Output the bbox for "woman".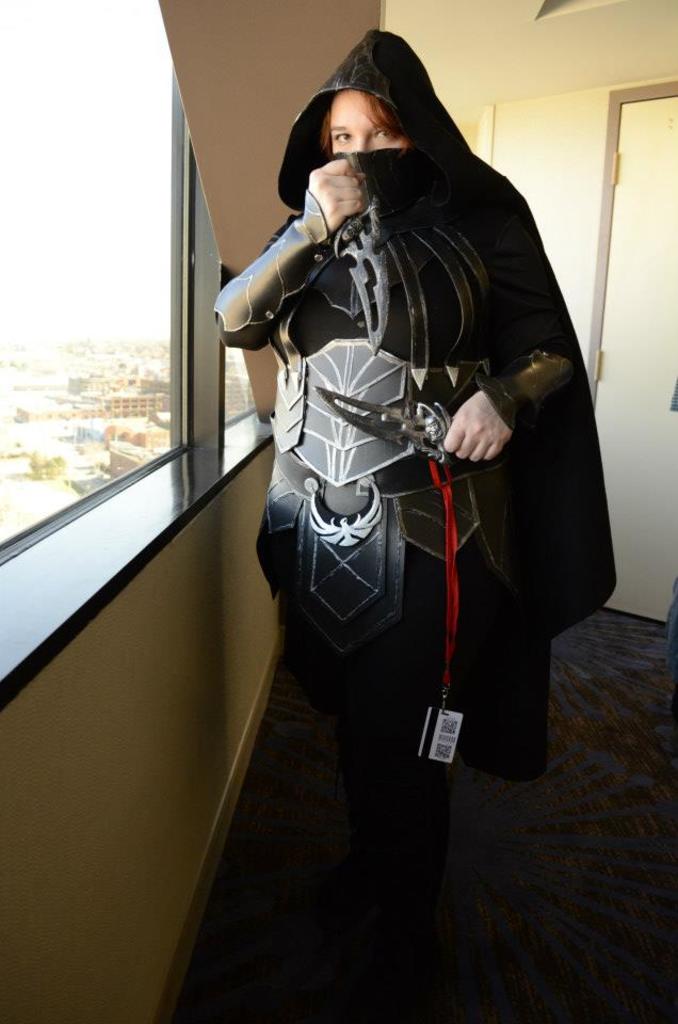
detection(148, 69, 588, 956).
